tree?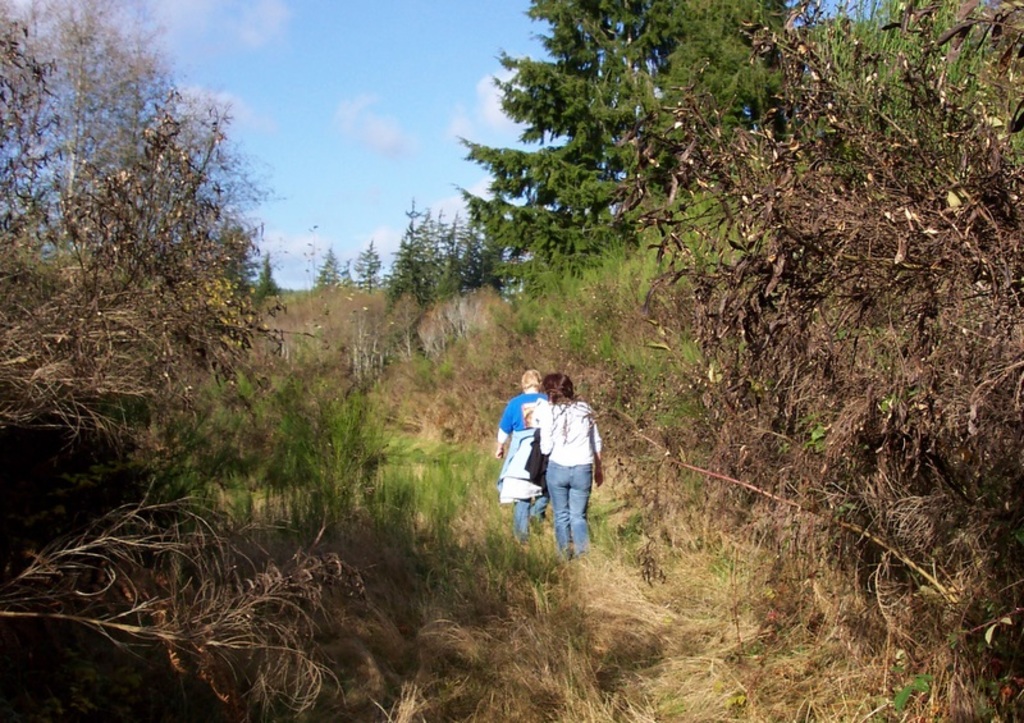
52,82,262,453
